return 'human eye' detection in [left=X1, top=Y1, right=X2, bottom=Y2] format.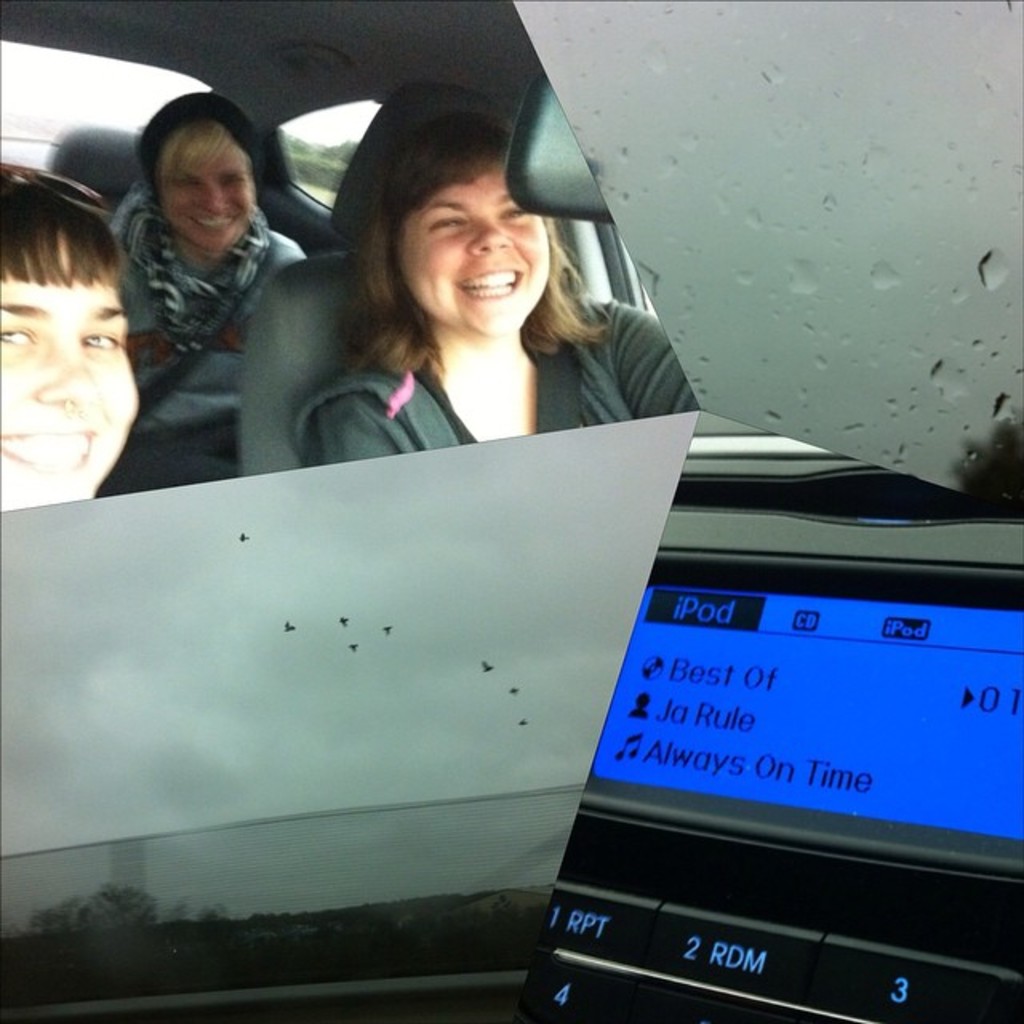
[left=77, top=323, right=120, bottom=352].
